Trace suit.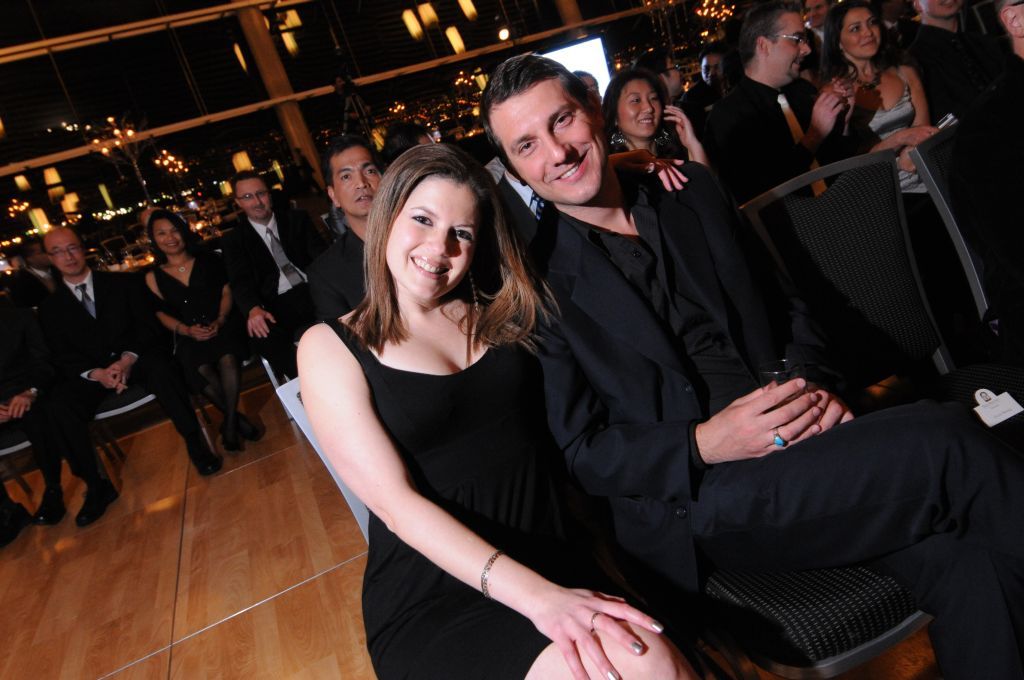
Traced to BBox(492, 169, 549, 269).
